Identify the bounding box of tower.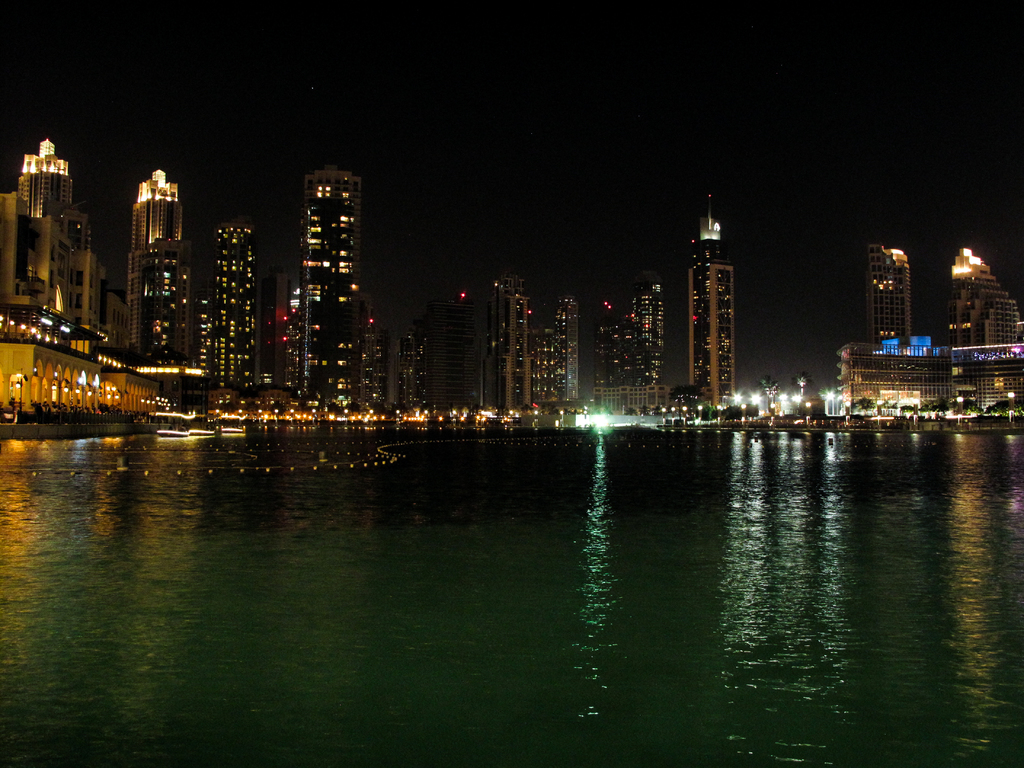
[127, 175, 181, 348].
